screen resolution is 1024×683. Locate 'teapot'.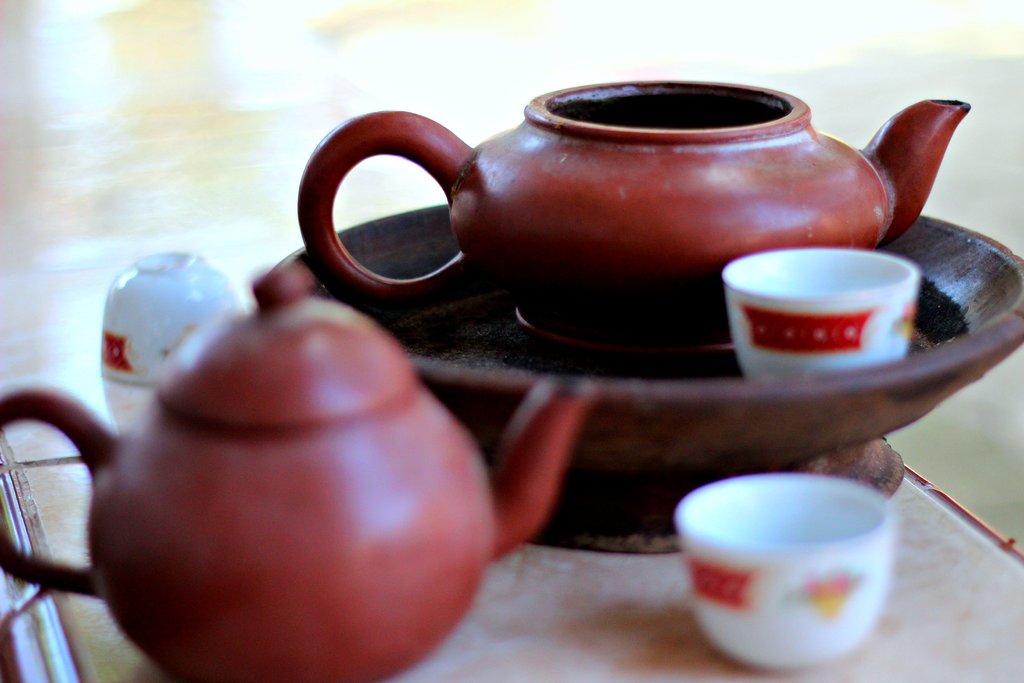
[x1=300, y1=81, x2=974, y2=365].
